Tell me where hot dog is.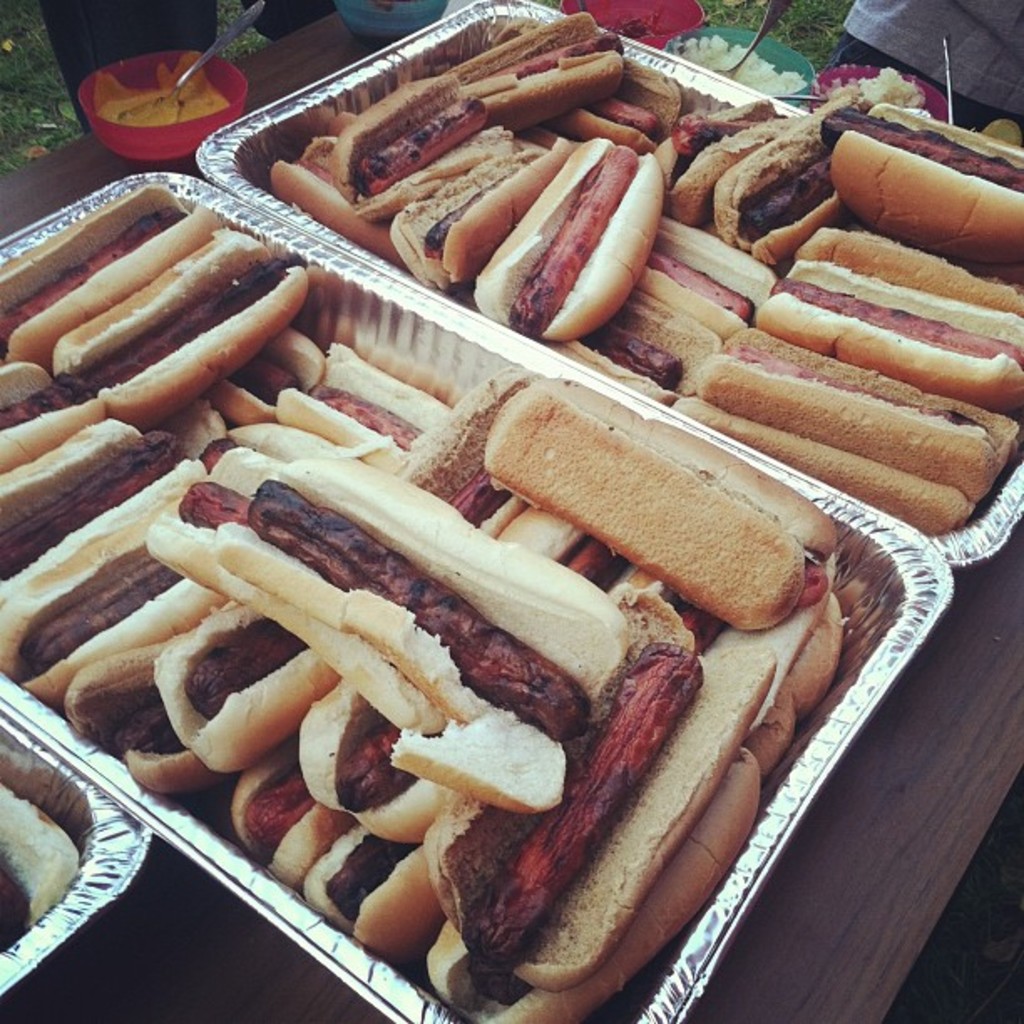
hot dog is at [55,226,315,432].
